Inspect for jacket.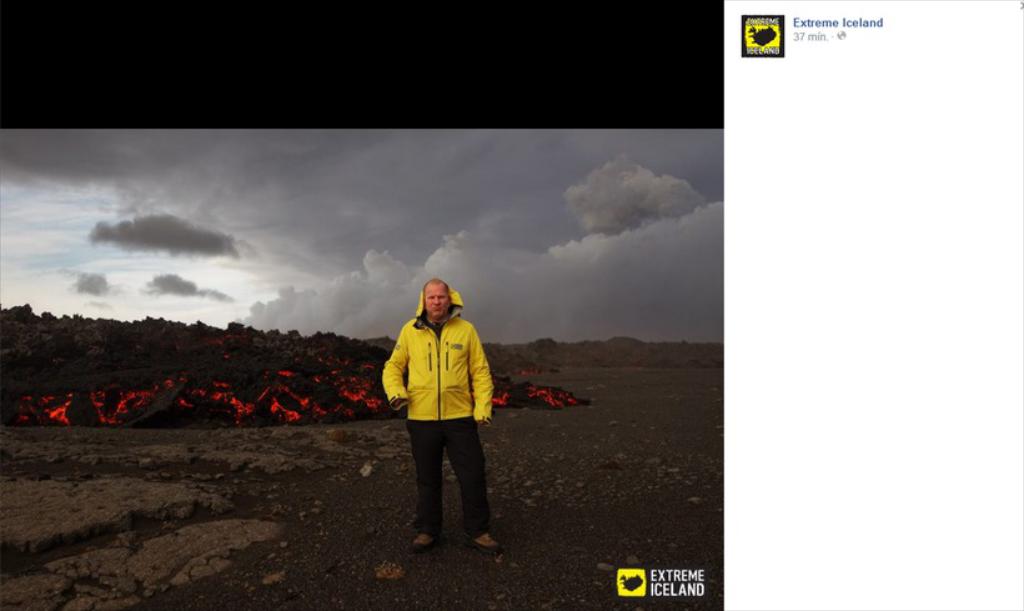
Inspection: box(381, 289, 496, 420).
